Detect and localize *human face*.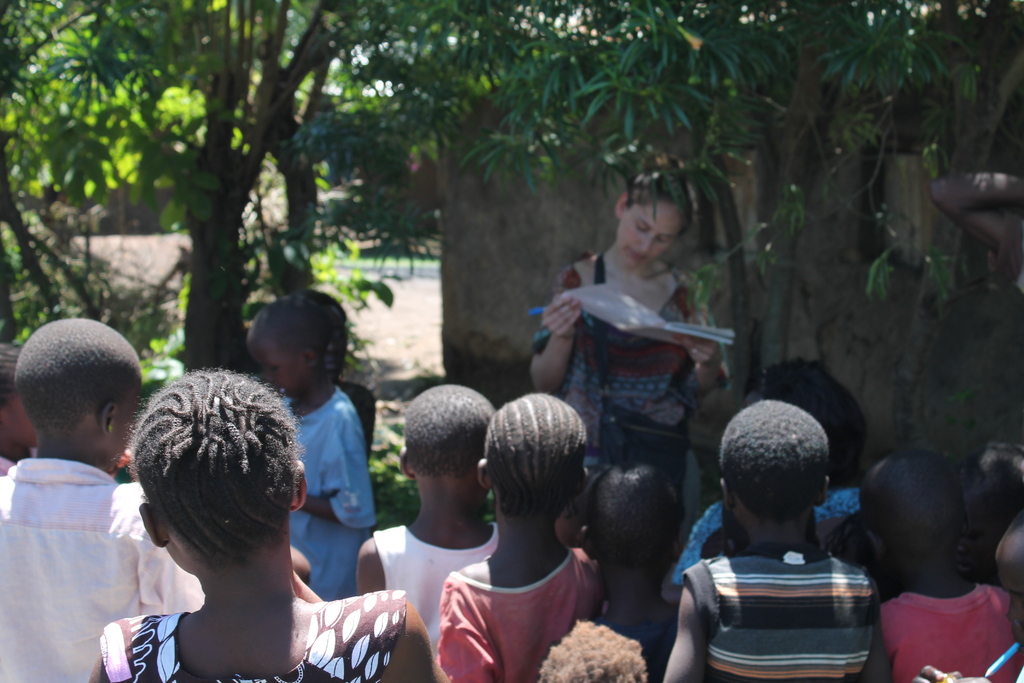
Localized at 243/329/301/395.
